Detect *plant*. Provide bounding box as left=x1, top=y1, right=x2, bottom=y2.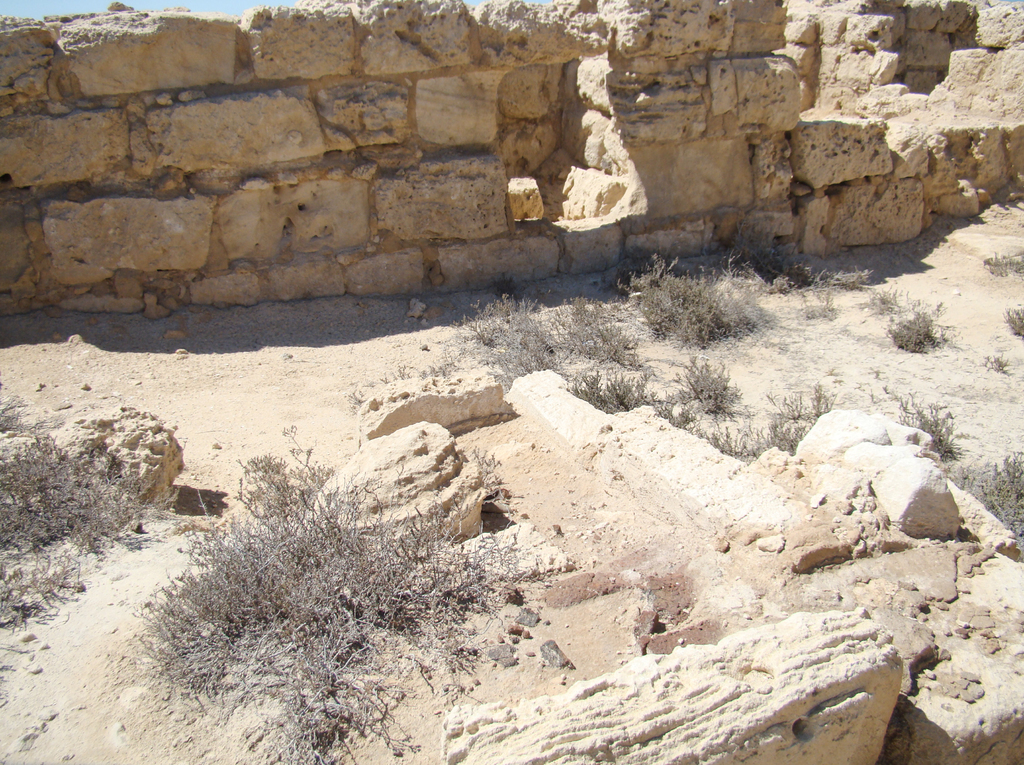
left=1004, top=309, right=1023, bottom=333.
